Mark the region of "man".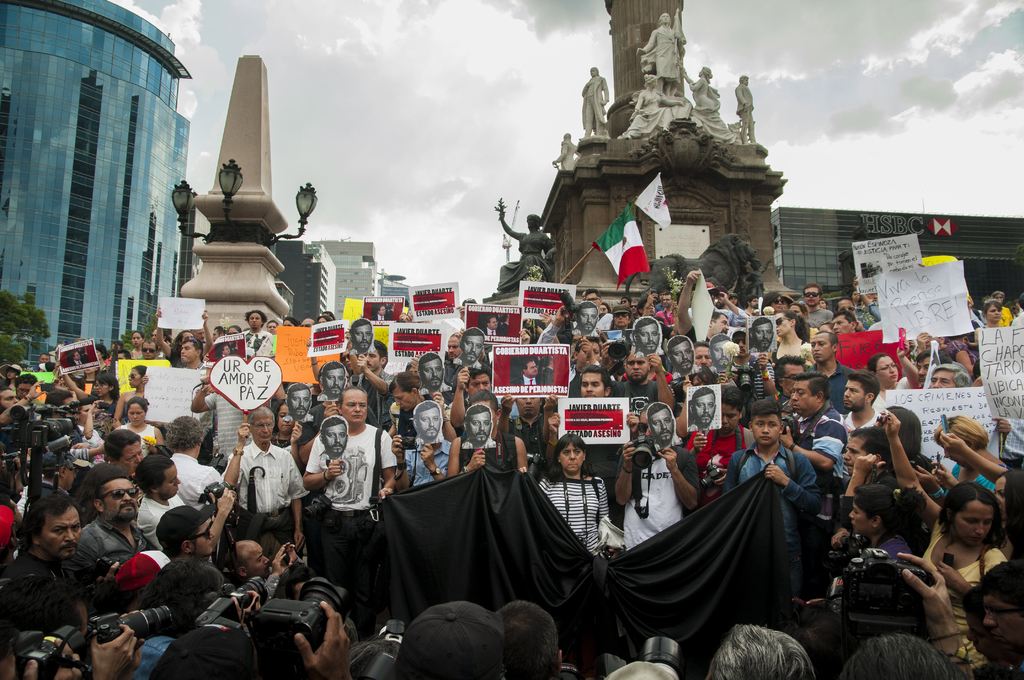
Region: 844 371 885 428.
